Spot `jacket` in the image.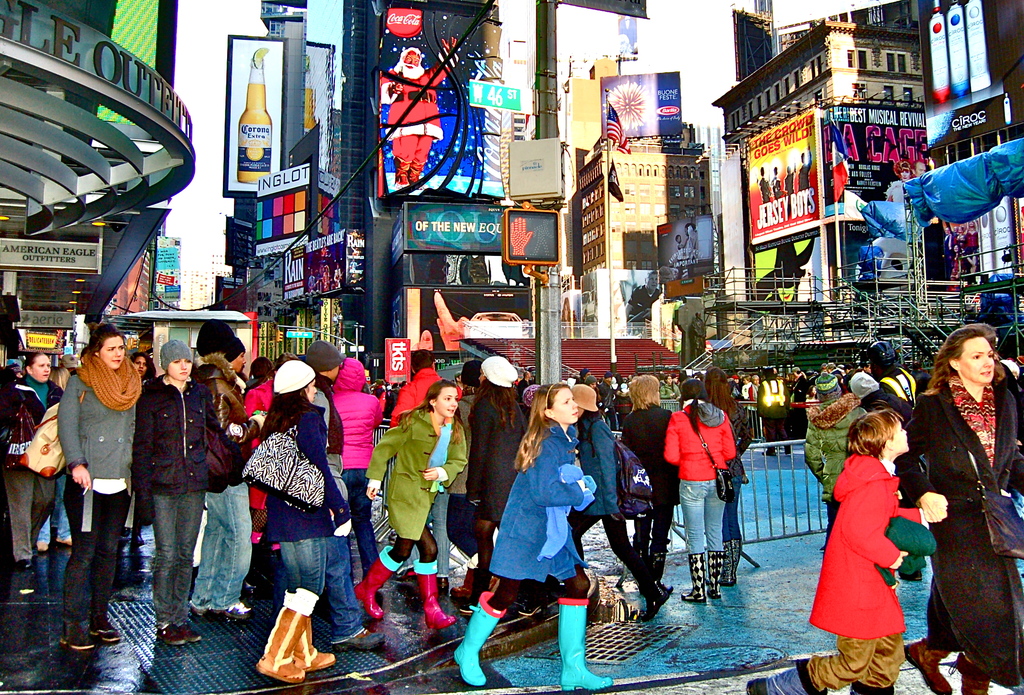
`jacket` found at 131,368,225,499.
